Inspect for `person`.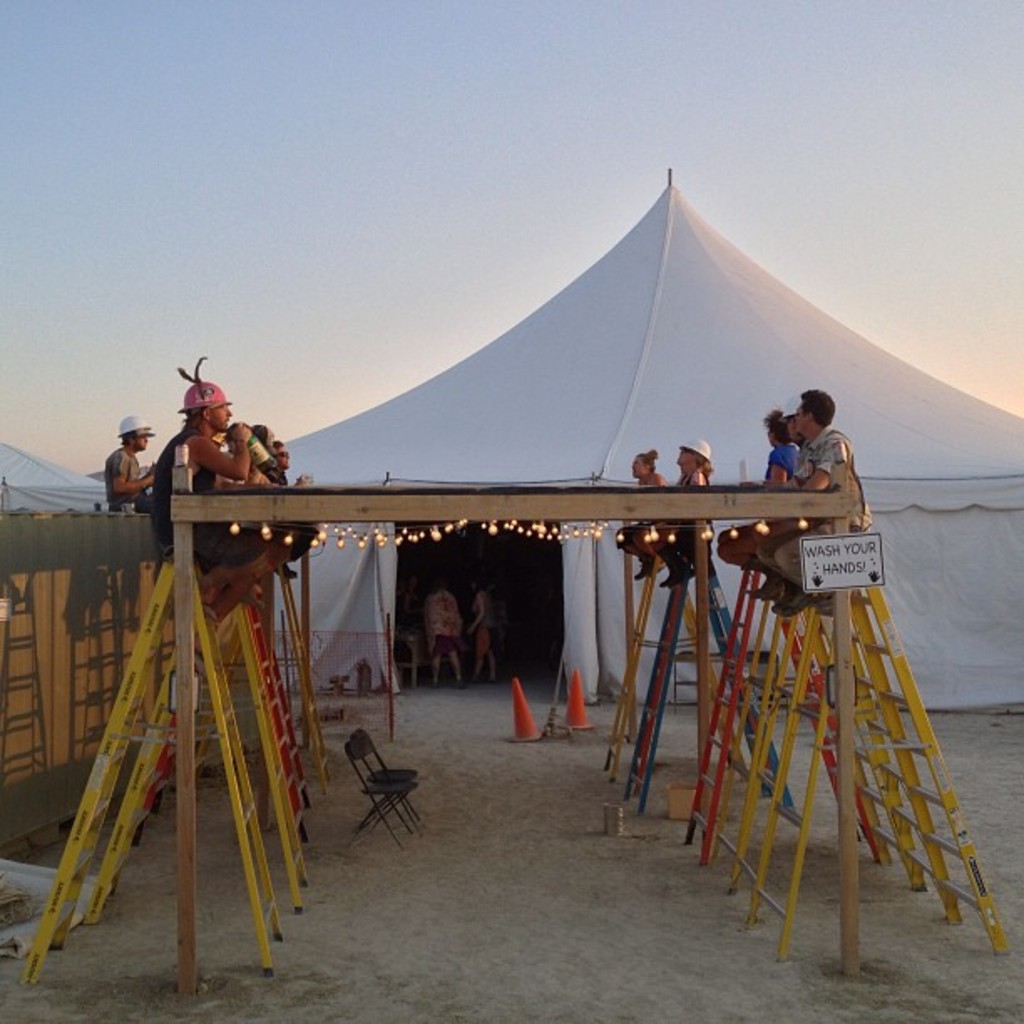
Inspection: crop(206, 423, 274, 617).
